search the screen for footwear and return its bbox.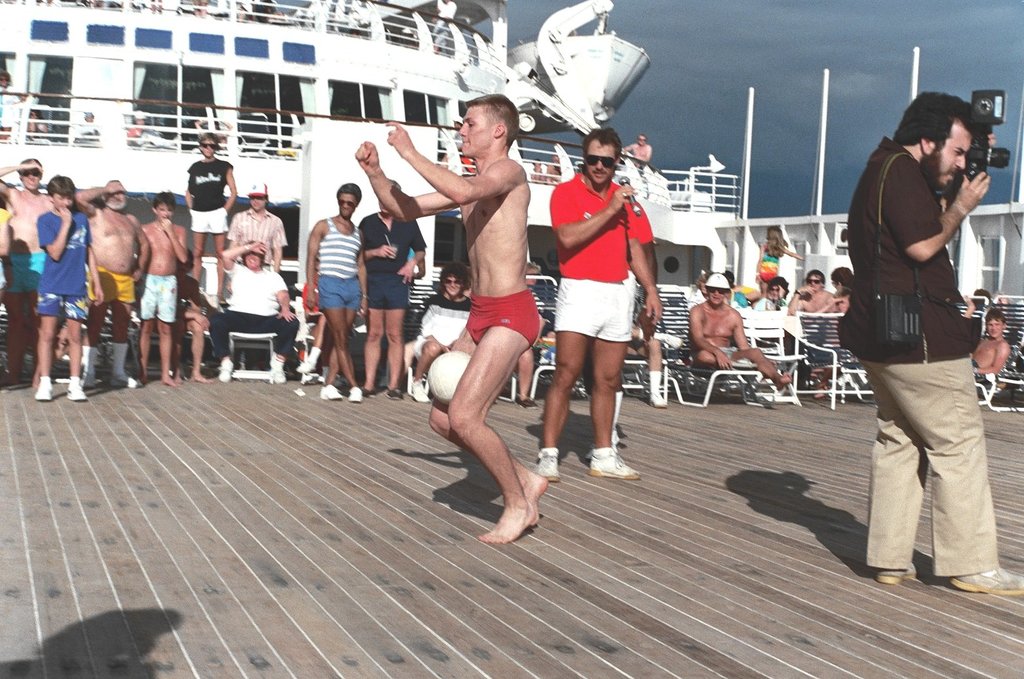
Found: Rect(113, 371, 134, 384).
